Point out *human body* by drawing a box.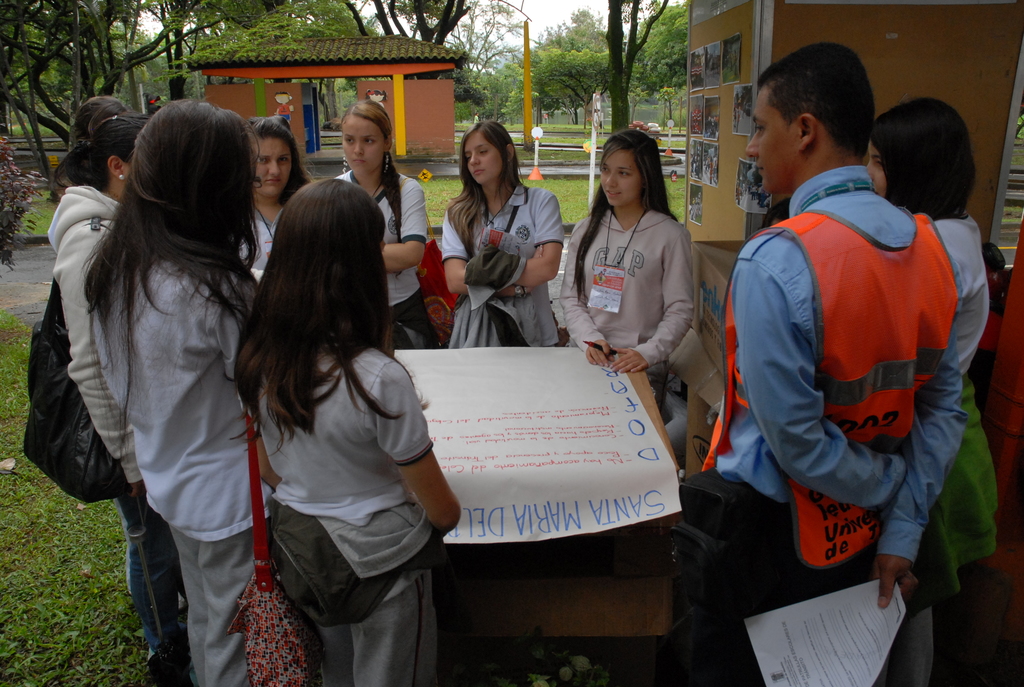
[330,163,435,335].
